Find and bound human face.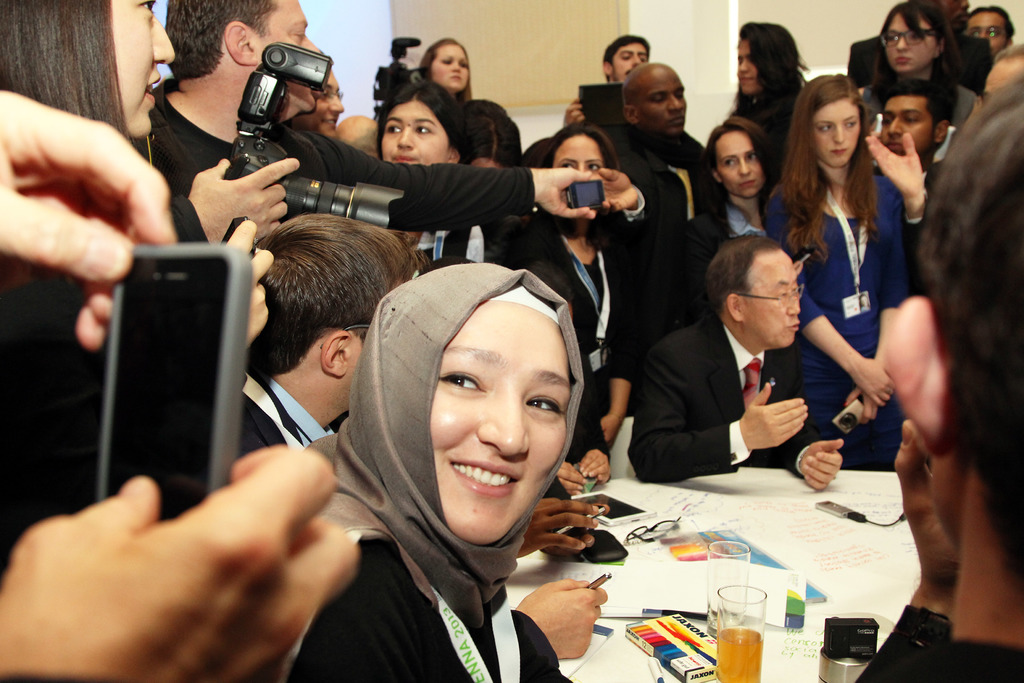
Bound: bbox=(427, 299, 568, 548).
